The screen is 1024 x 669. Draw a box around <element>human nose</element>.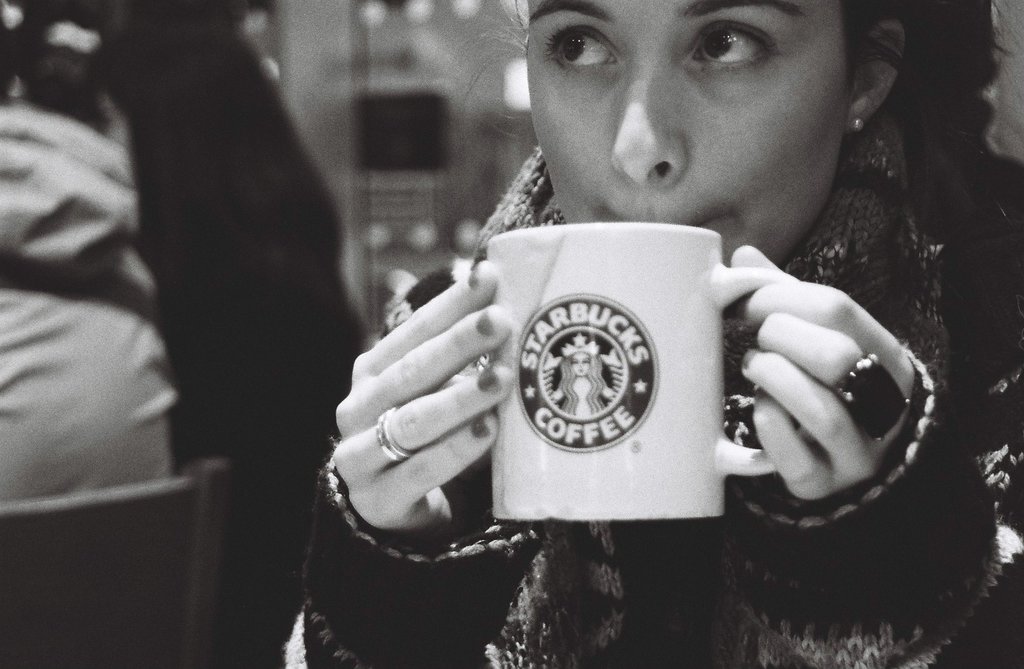
[604,49,687,192].
